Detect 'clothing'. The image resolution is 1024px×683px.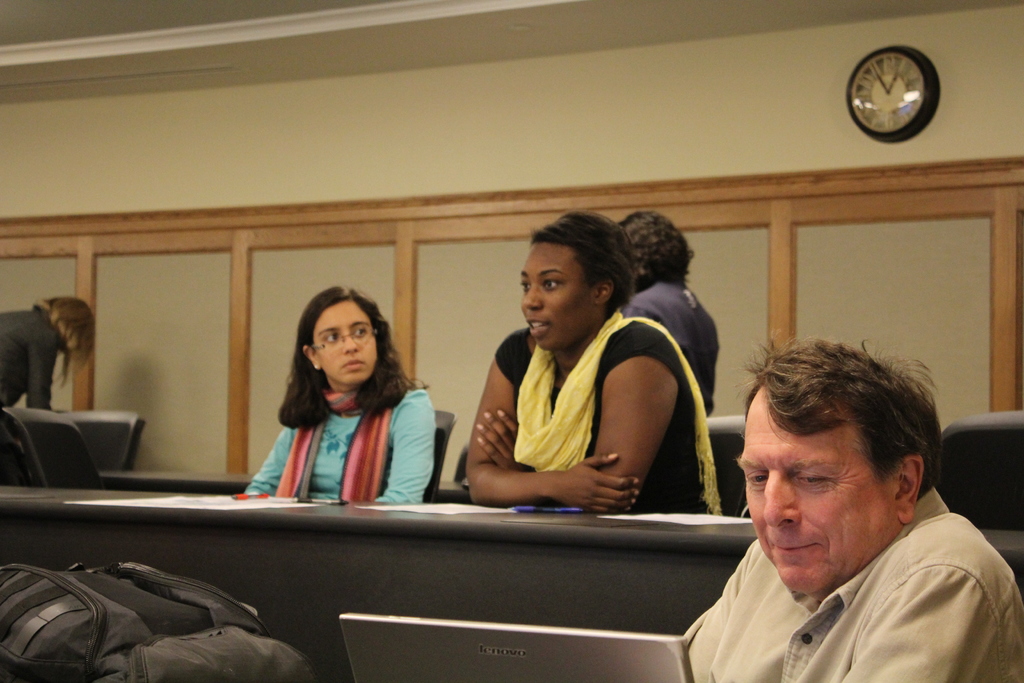
(494, 303, 719, 523).
